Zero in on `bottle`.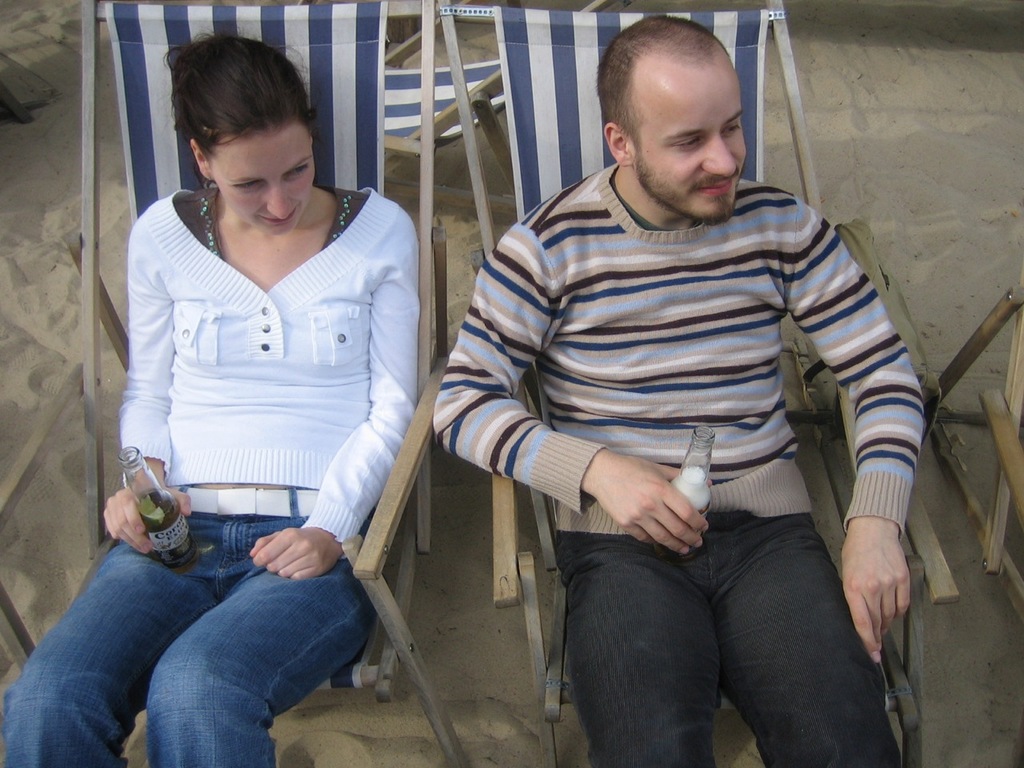
Zeroed in: [655,427,715,562].
